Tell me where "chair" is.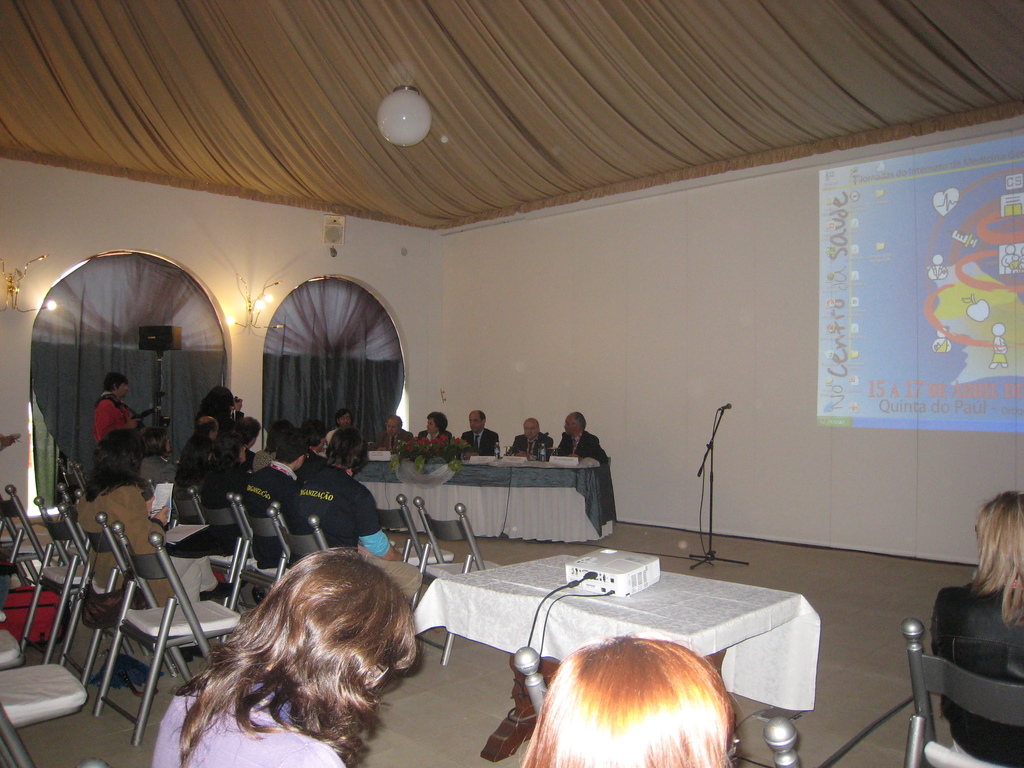
"chair" is at locate(407, 490, 502, 666).
